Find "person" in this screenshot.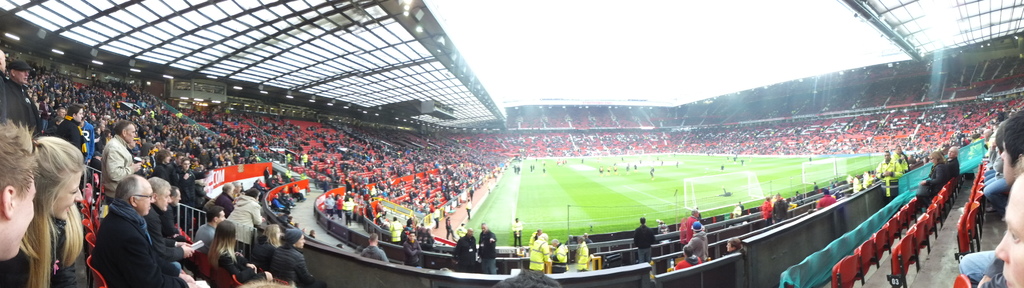
The bounding box for "person" is l=452, t=230, r=476, b=271.
